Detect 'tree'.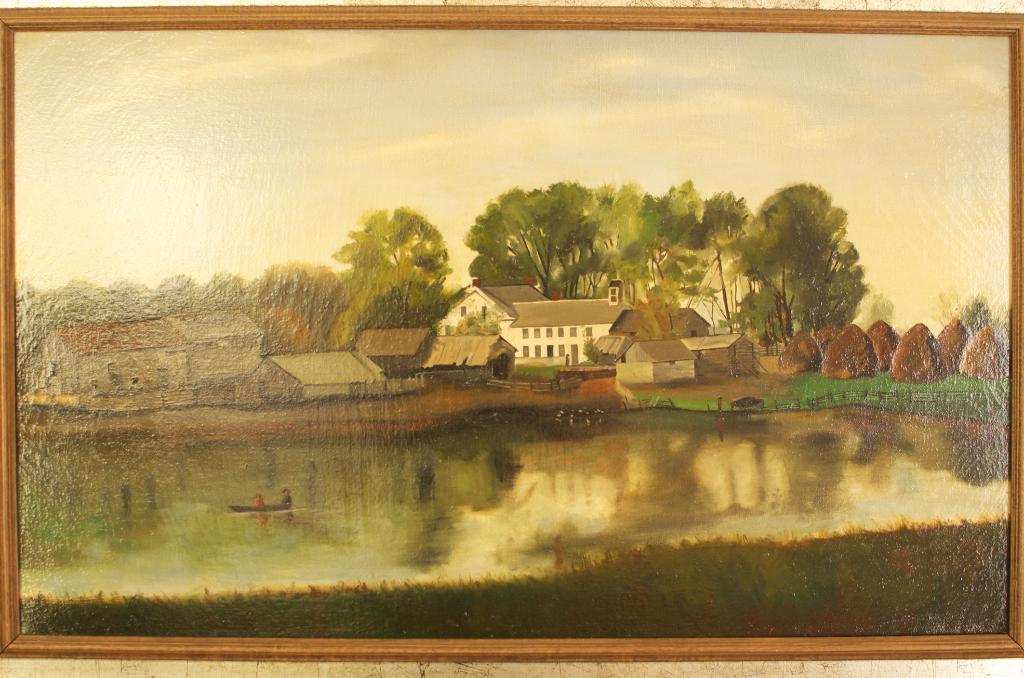
Detected at 325 205 463 356.
